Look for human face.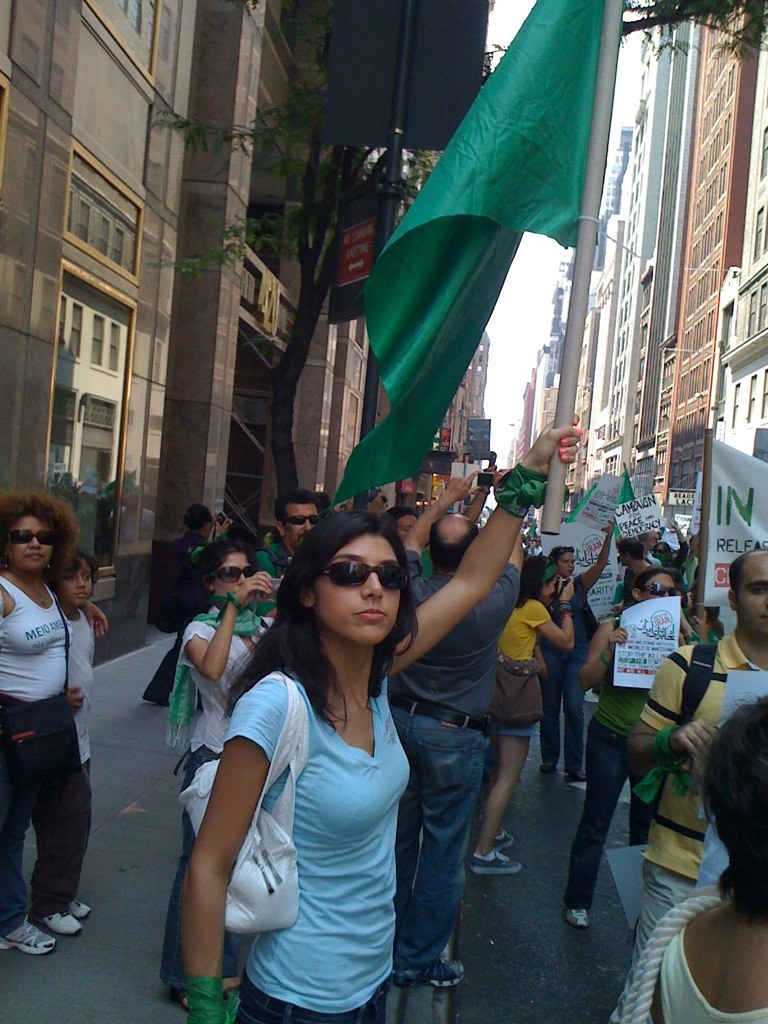
Found: crop(293, 530, 418, 649).
